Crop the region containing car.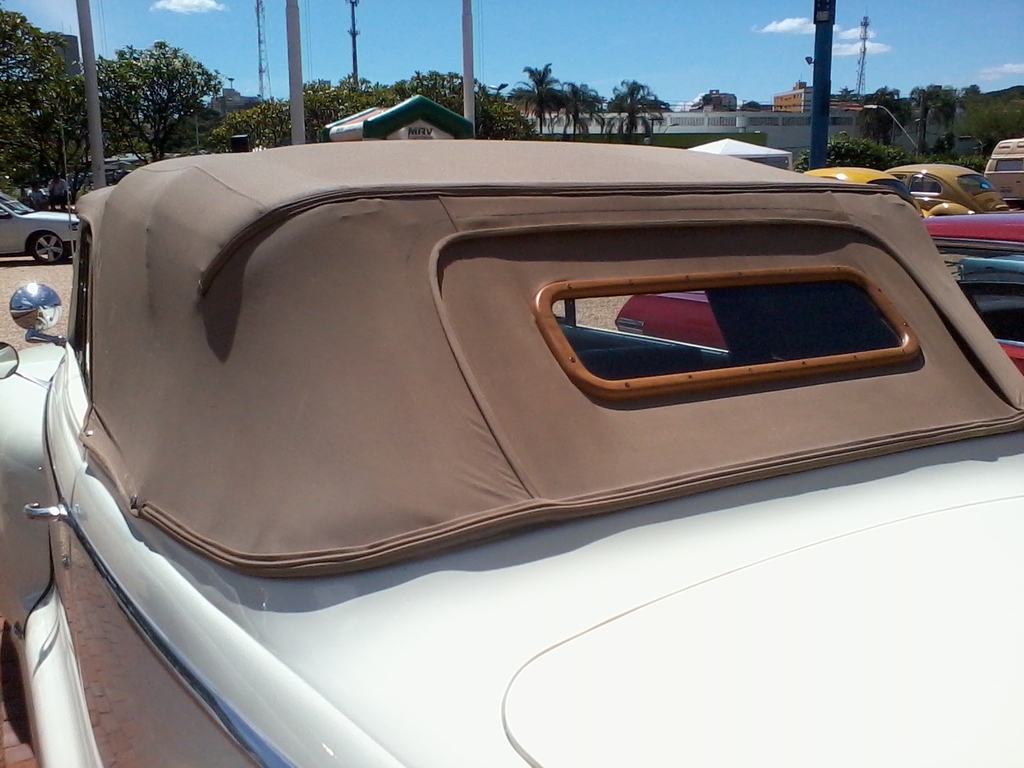
Crop region: {"x1": 0, "y1": 184, "x2": 84, "y2": 264}.
